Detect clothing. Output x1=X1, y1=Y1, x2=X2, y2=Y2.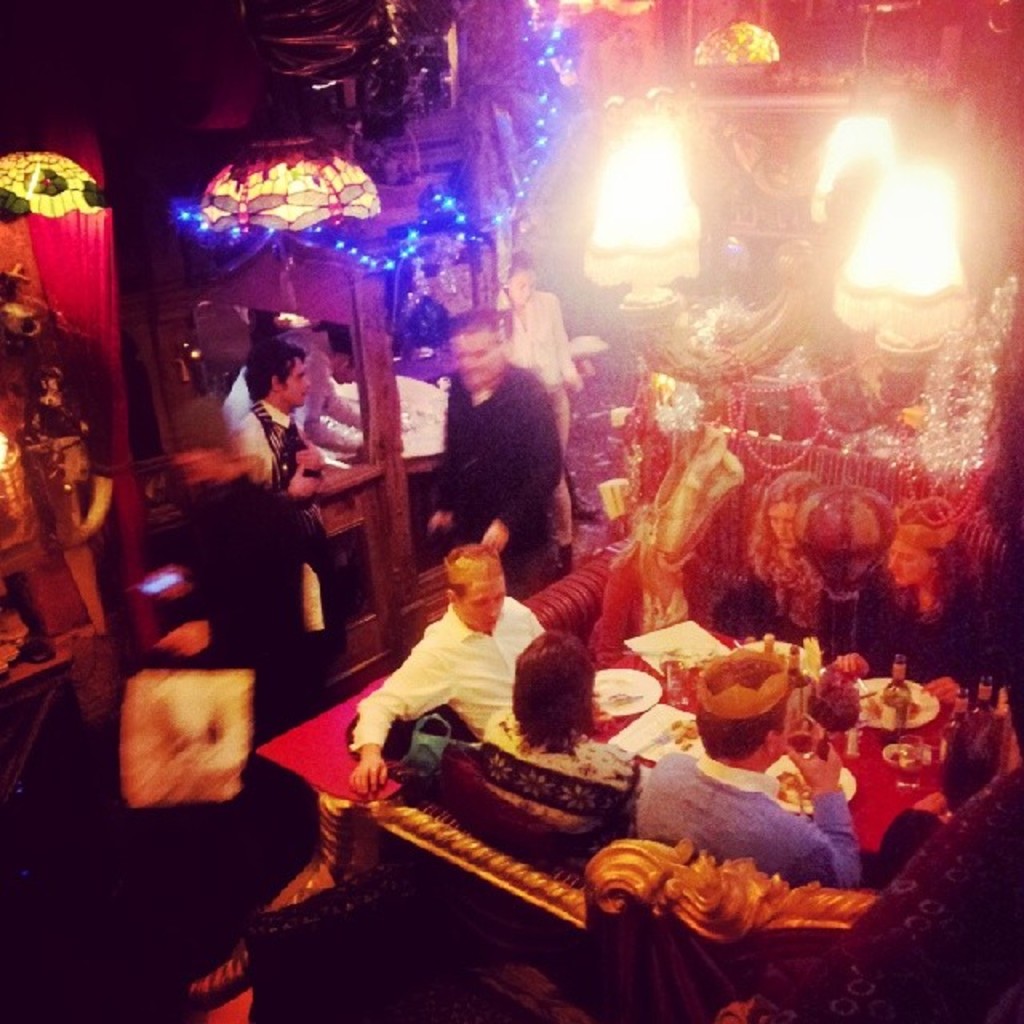
x1=218, y1=331, x2=357, y2=446.
